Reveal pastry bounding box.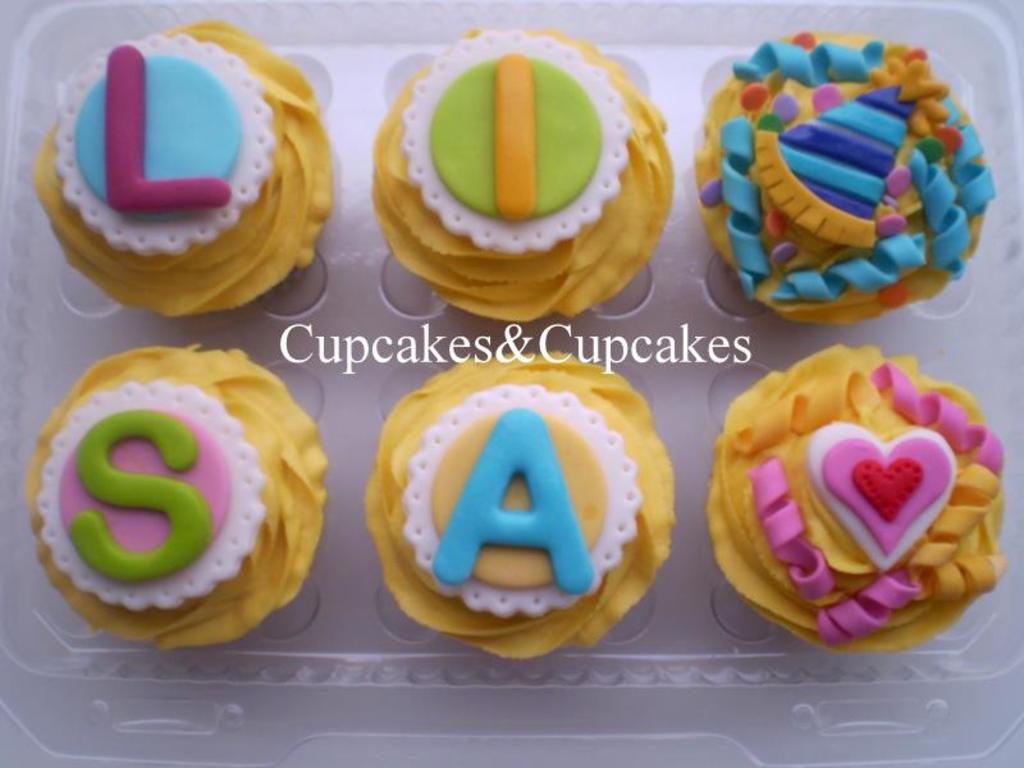
Revealed: bbox(372, 52, 666, 317).
